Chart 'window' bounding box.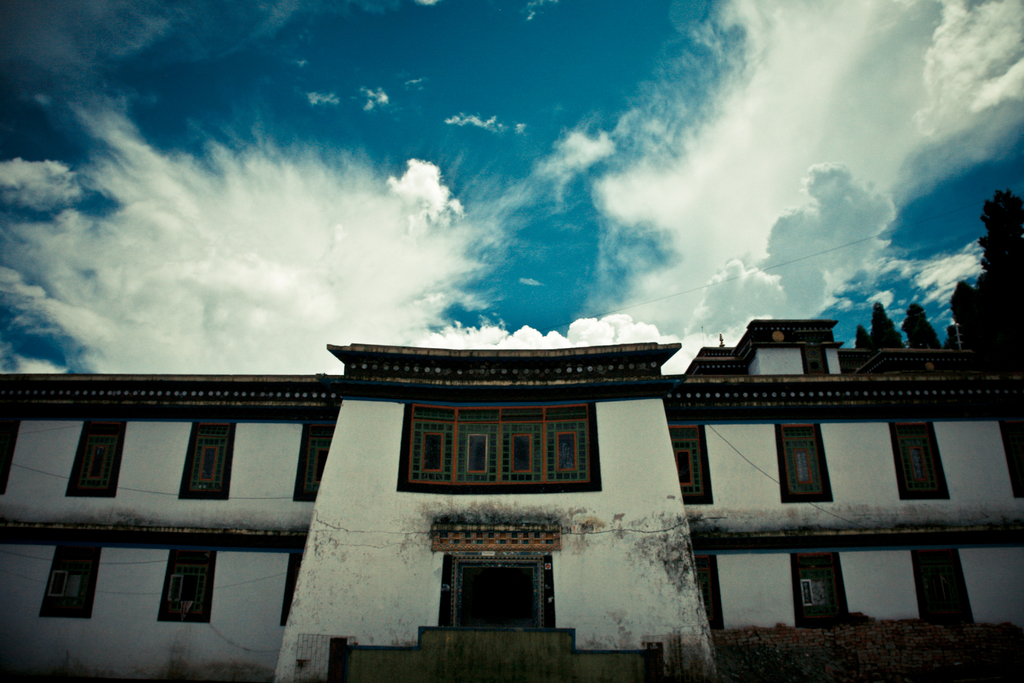
Charted: x1=890, y1=420, x2=948, y2=498.
